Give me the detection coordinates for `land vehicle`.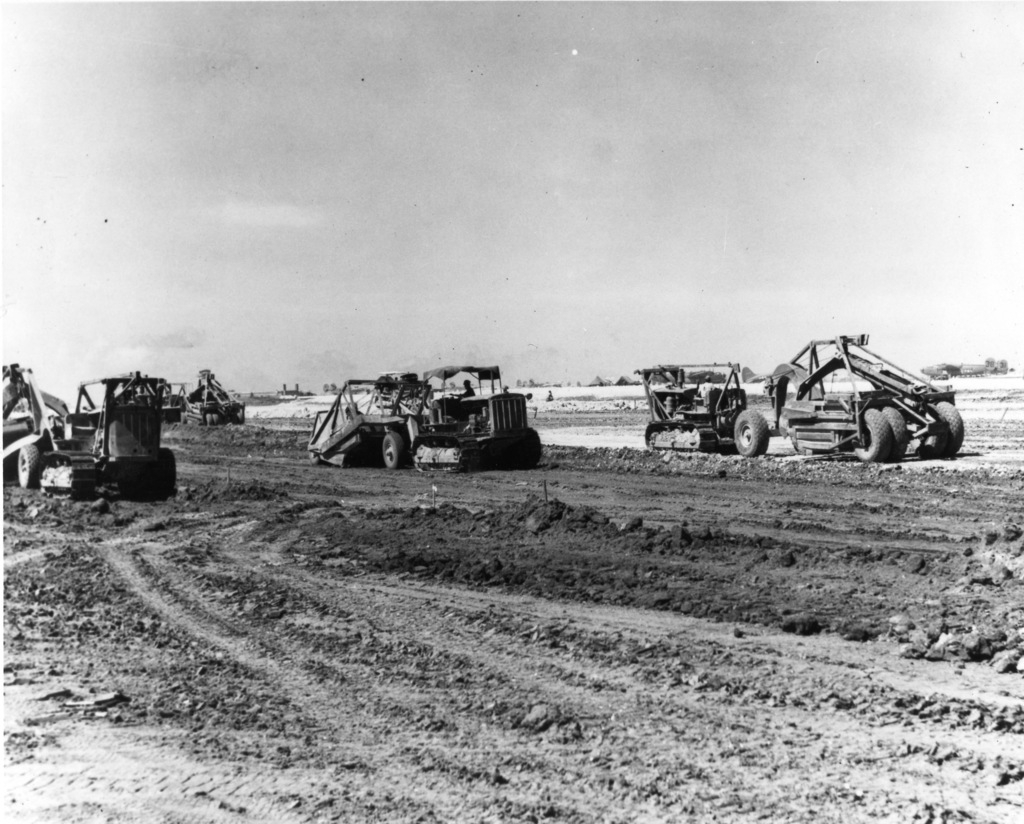
region(0, 368, 181, 494).
